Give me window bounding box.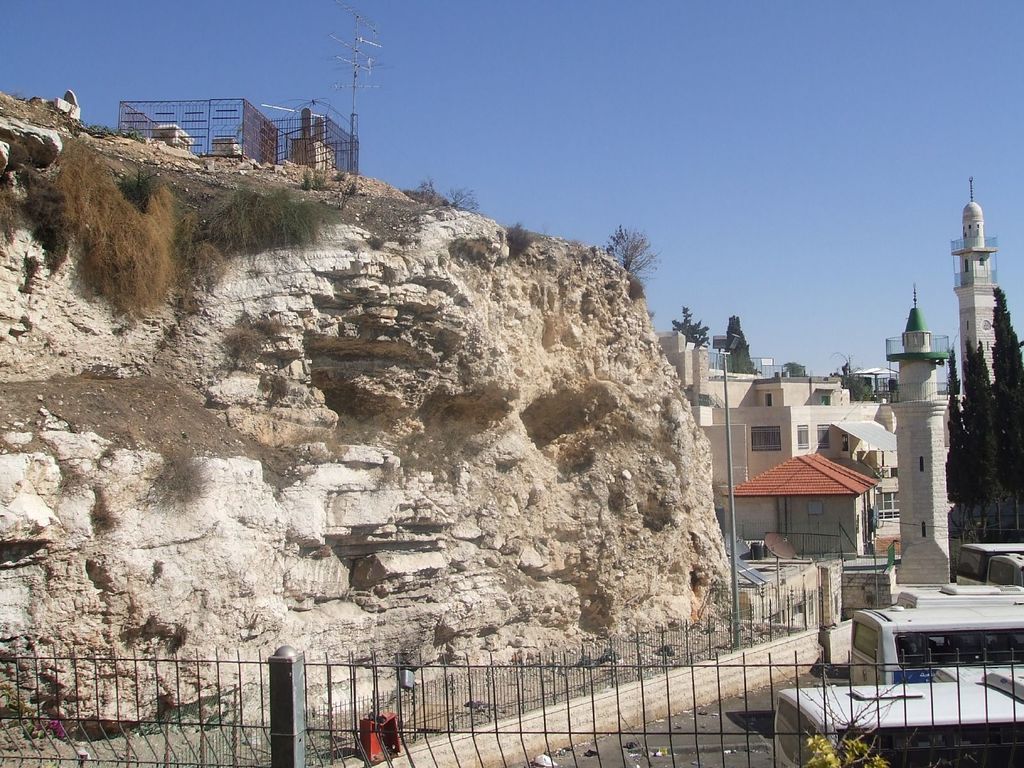
bbox=[753, 428, 782, 452].
